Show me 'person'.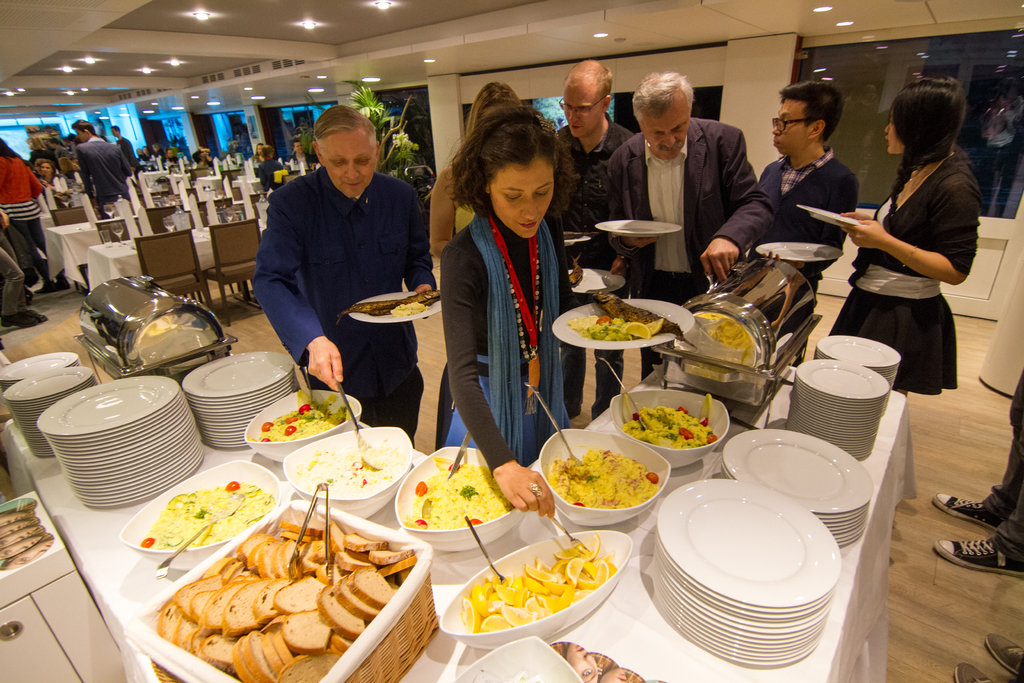
'person' is here: [548,52,633,425].
